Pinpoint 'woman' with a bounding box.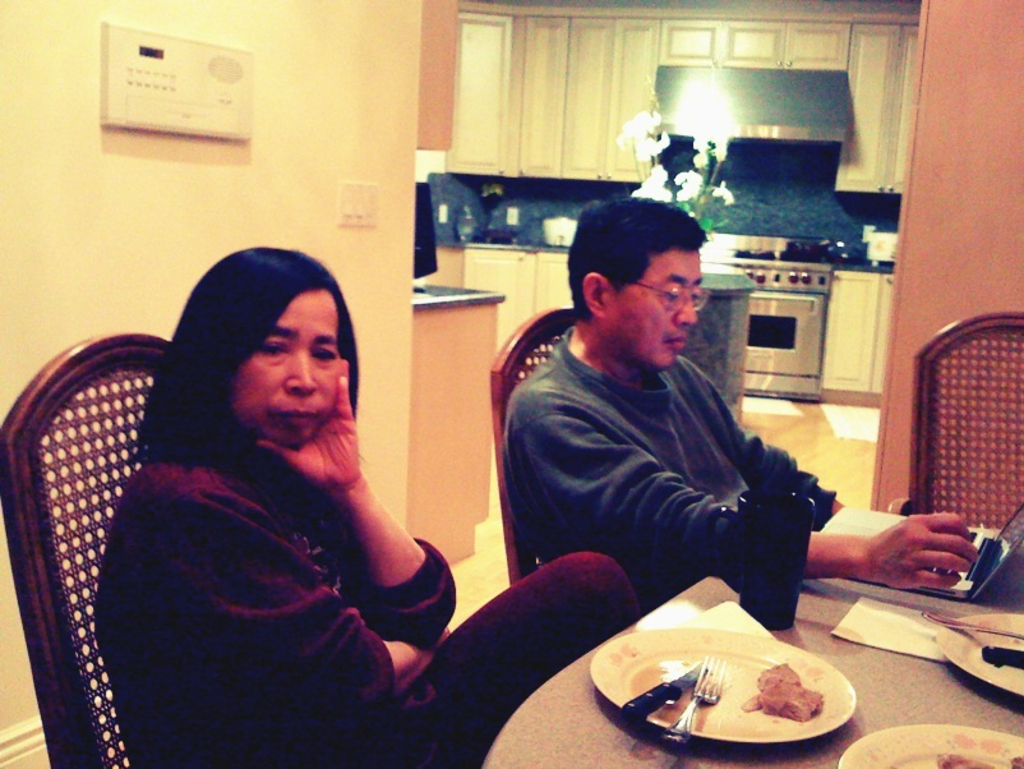
[x1=94, y1=245, x2=642, y2=768].
